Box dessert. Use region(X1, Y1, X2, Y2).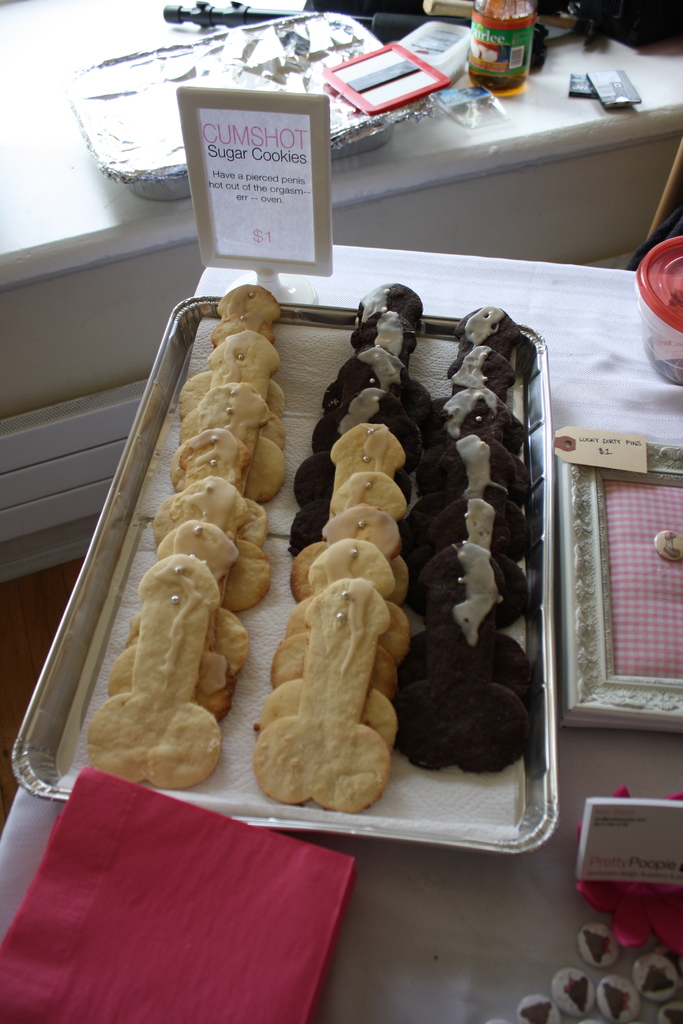
region(438, 437, 524, 490).
